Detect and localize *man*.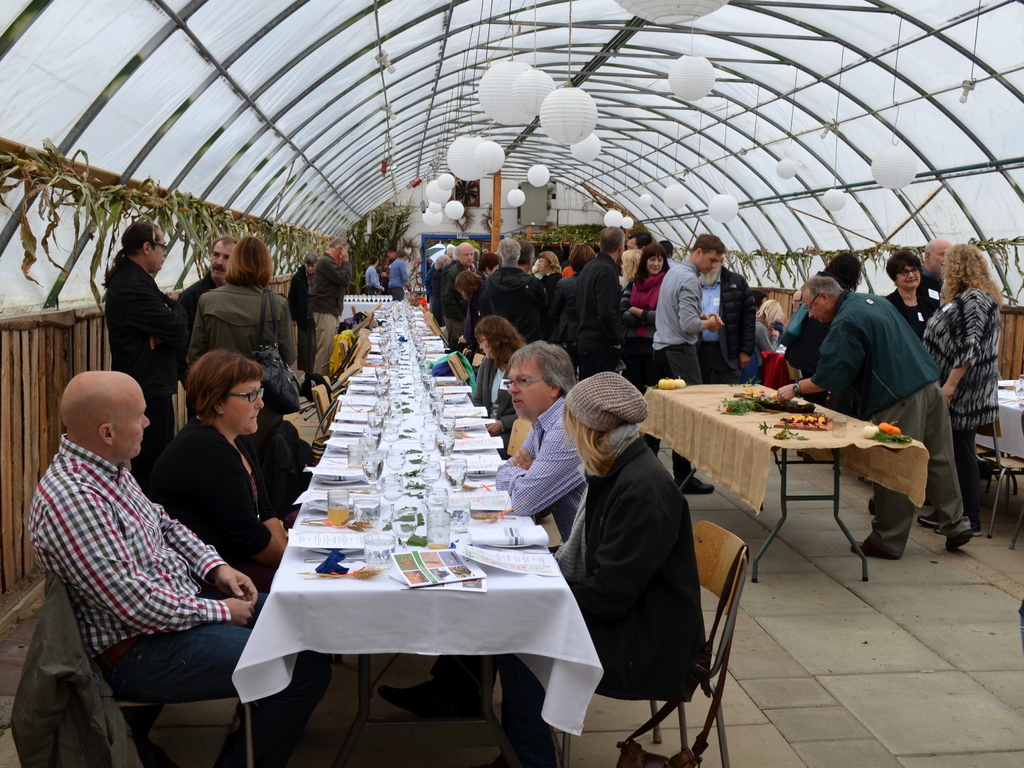
Localized at (640,232,722,498).
